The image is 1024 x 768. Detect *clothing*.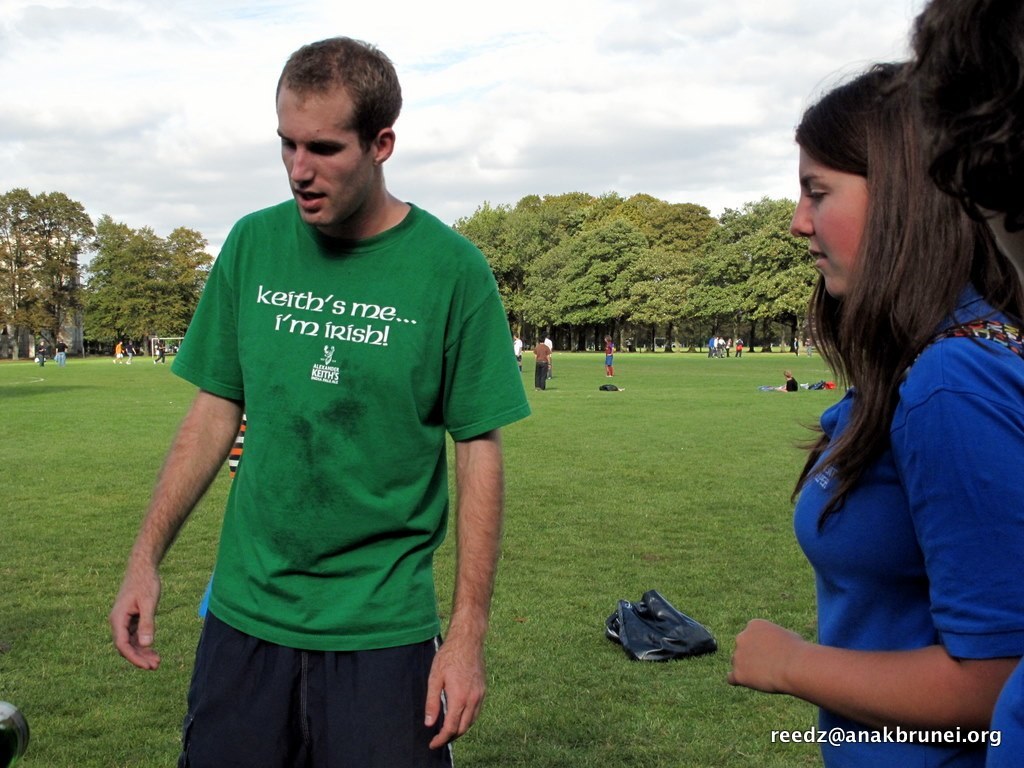
Detection: [x1=168, y1=136, x2=498, y2=760].
